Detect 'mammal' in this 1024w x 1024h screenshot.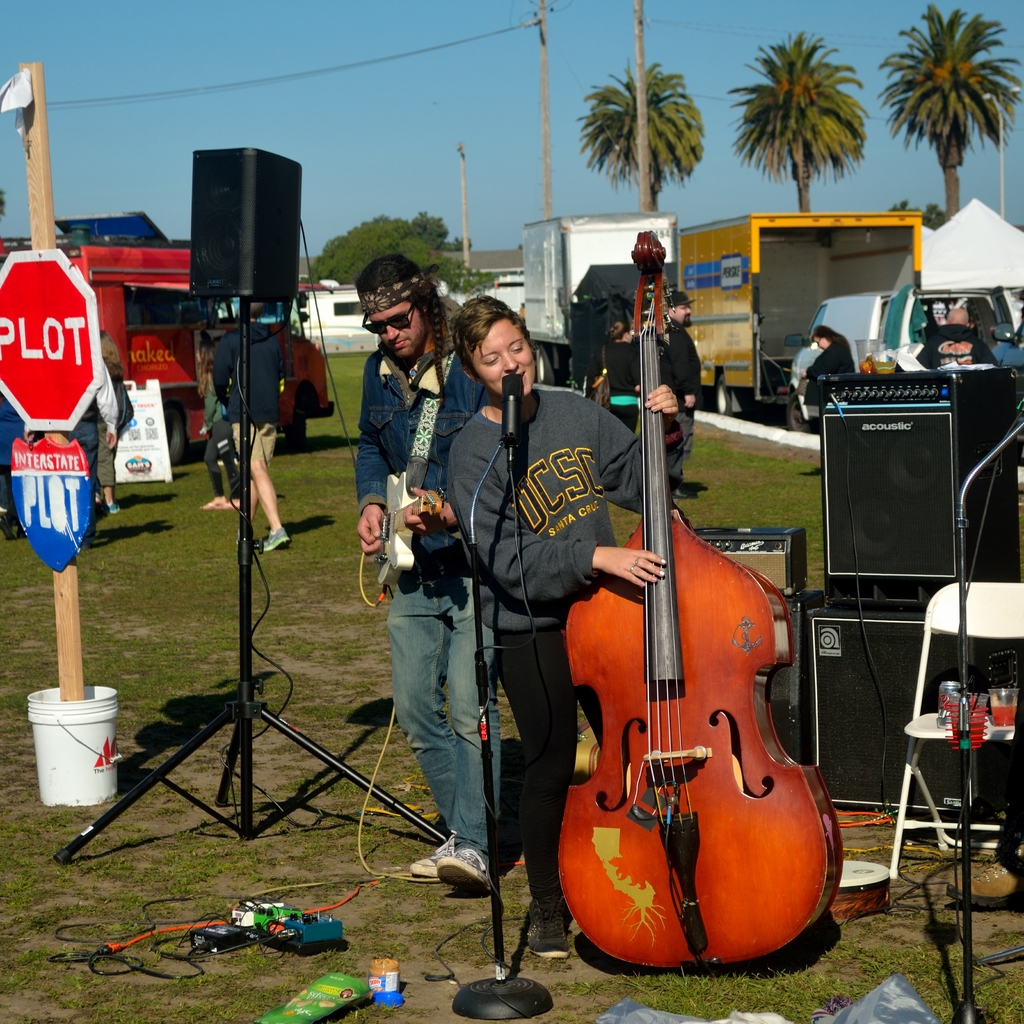
Detection: left=440, top=292, right=688, bottom=961.
